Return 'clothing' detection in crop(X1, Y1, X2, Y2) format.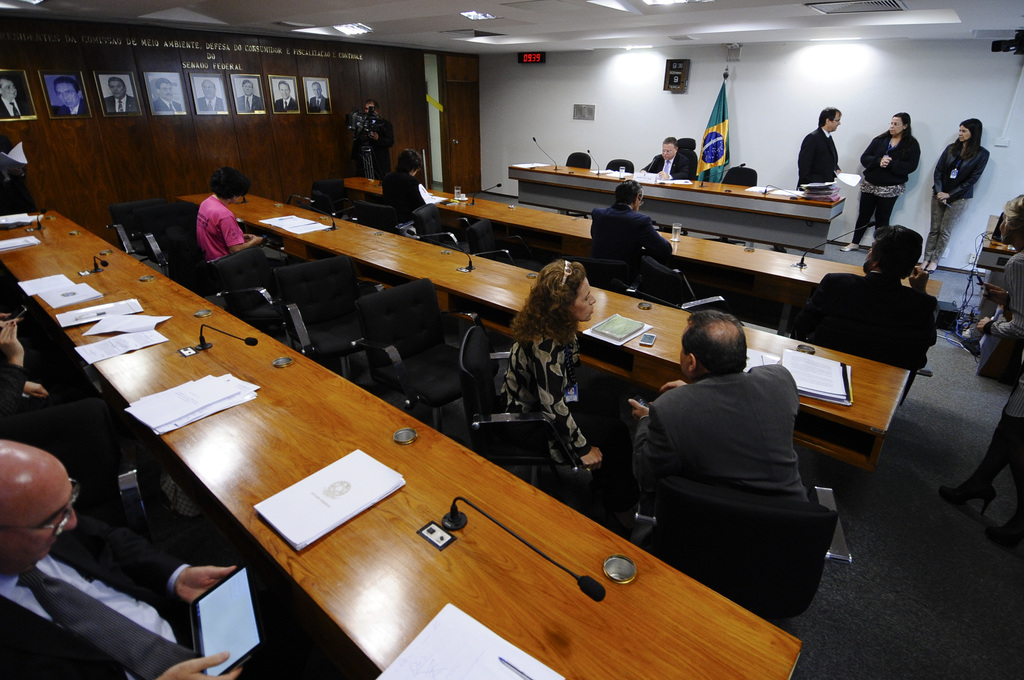
crop(344, 109, 396, 188).
